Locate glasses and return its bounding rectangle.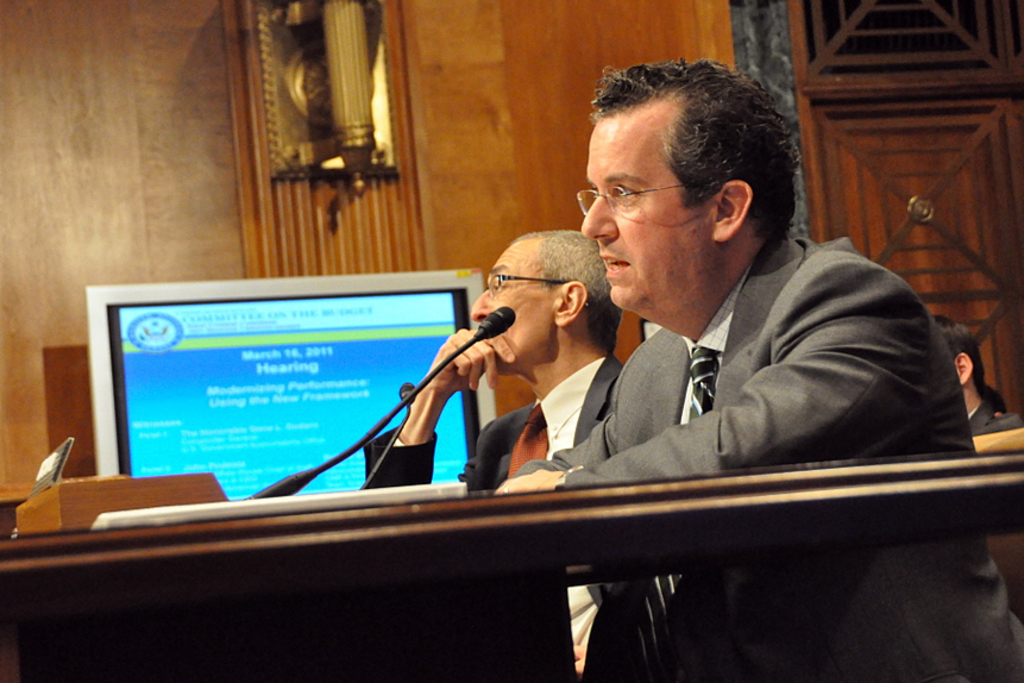
Rect(582, 171, 714, 218).
